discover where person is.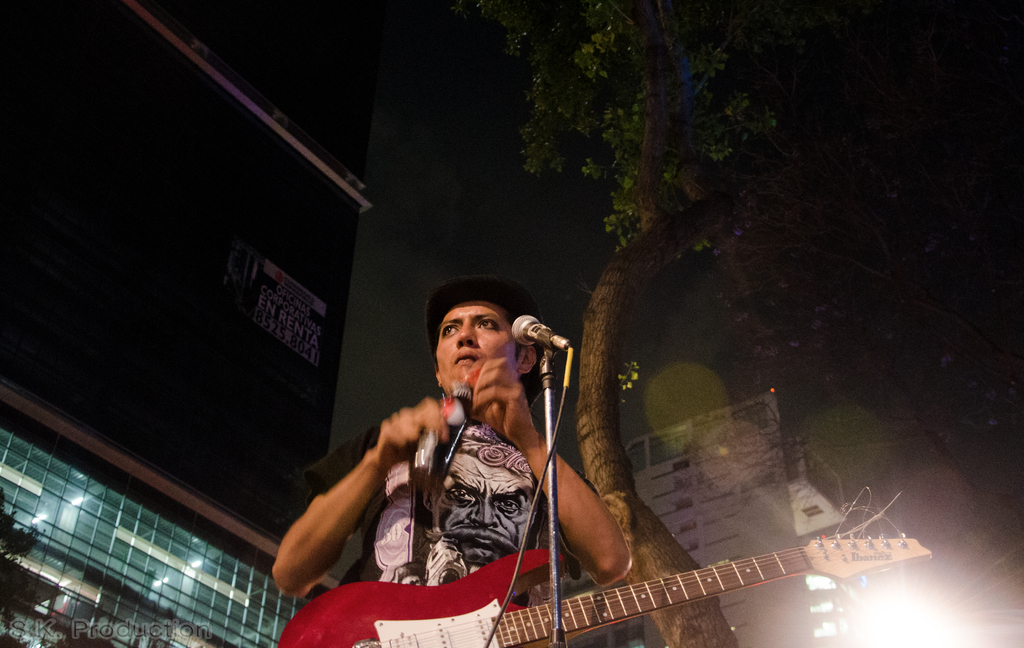
Discovered at box=[270, 278, 634, 604].
